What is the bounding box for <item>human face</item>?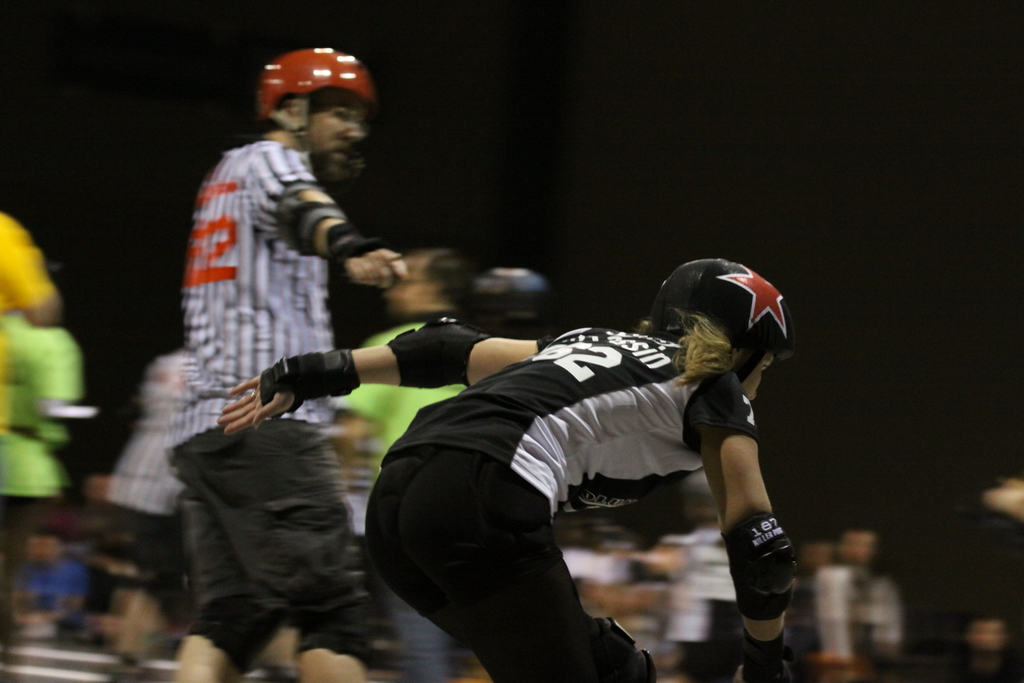
<region>742, 353, 781, 406</region>.
